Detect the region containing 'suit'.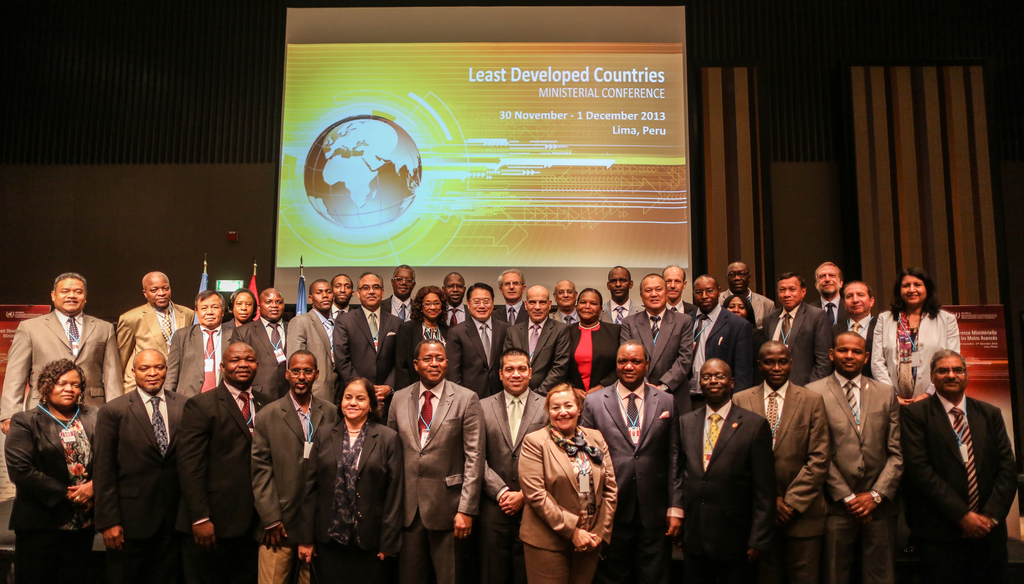
bbox=[397, 323, 447, 386].
